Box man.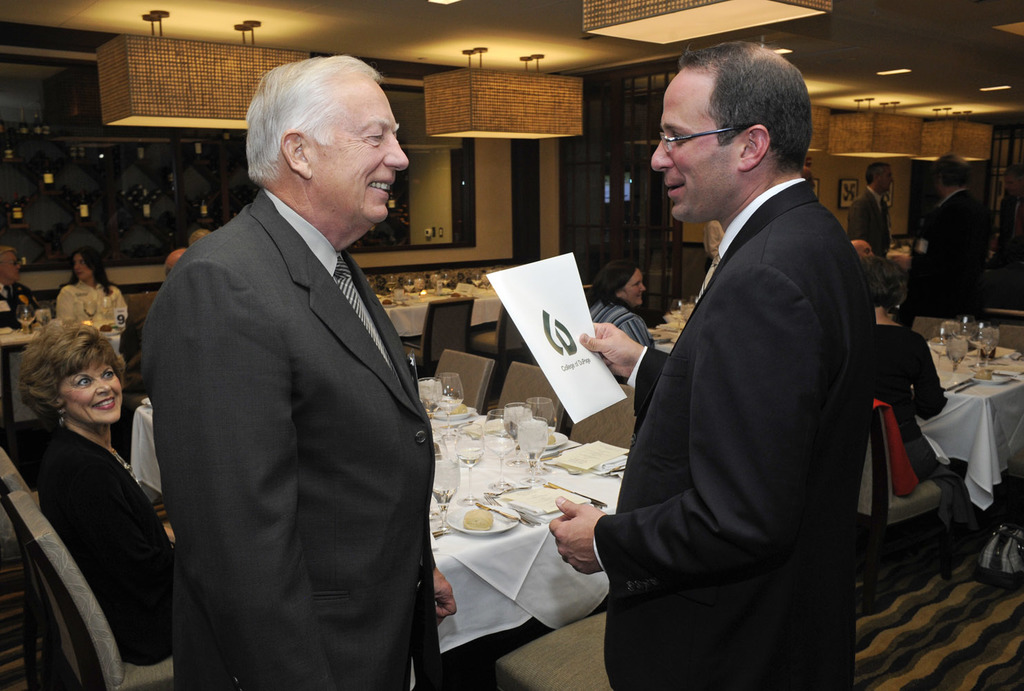
bbox(904, 146, 982, 335).
